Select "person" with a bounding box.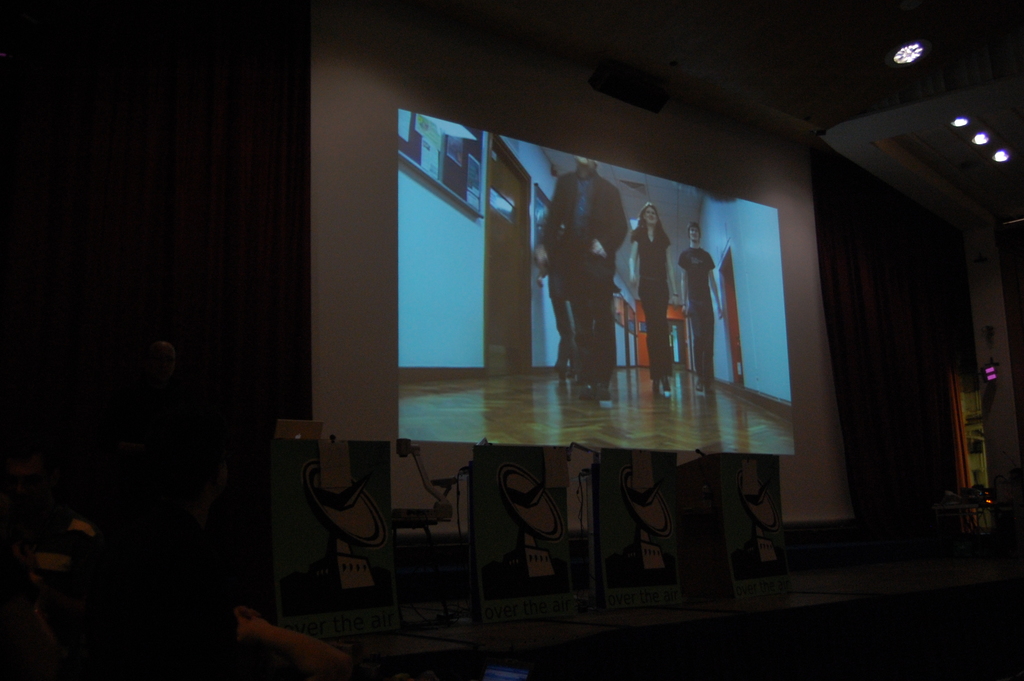
left=530, top=152, right=627, bottom=402.
